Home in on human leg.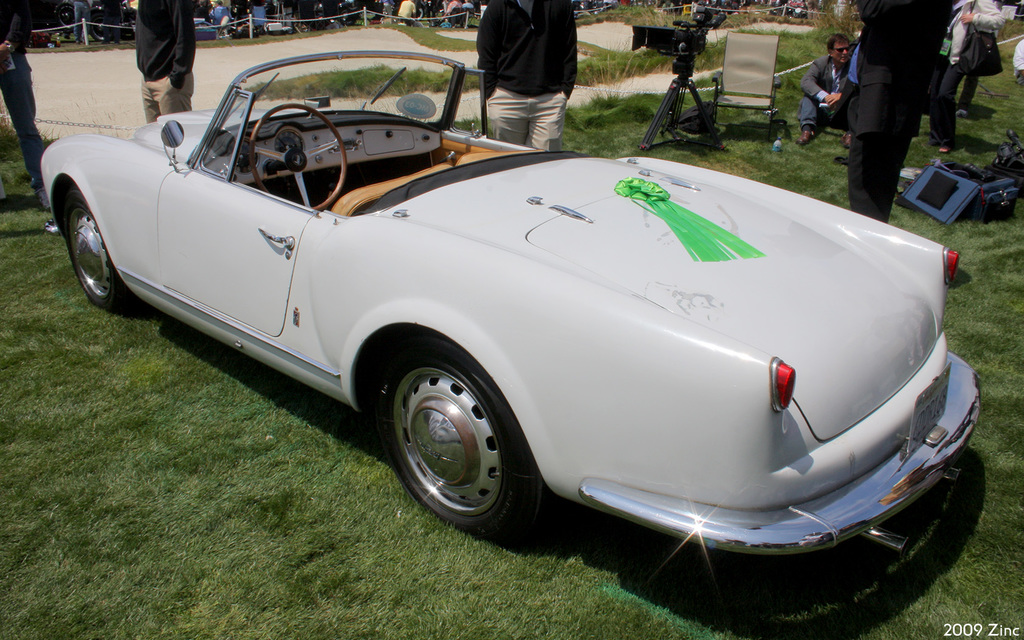
Homed in at (left=850, top=125, right=920, bottom=225).
